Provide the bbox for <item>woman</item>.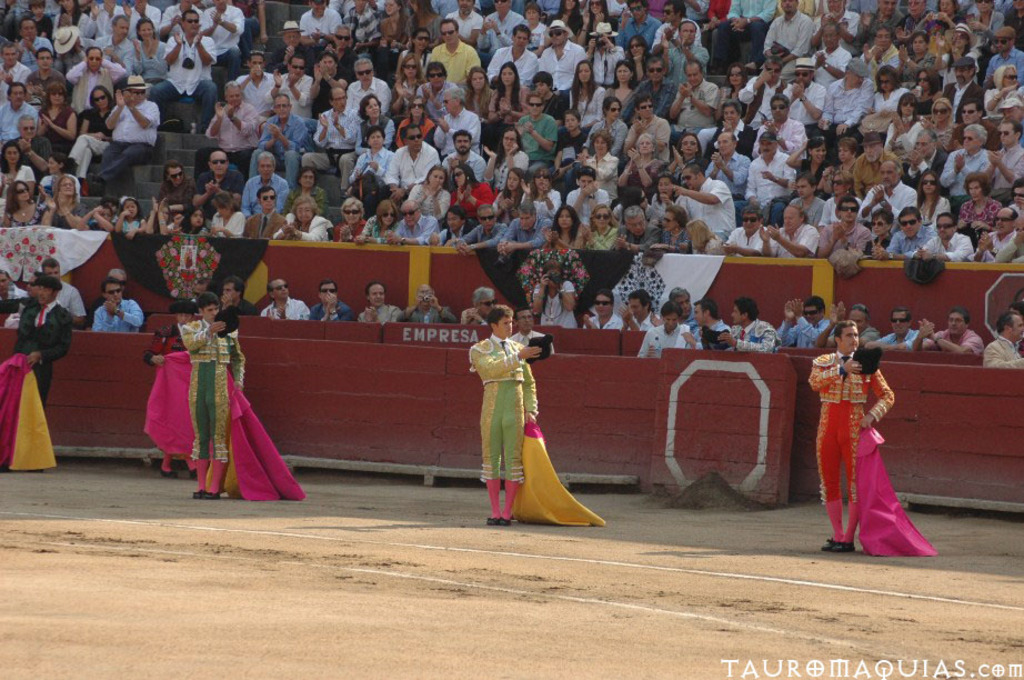
box=[935, 21, 980, 90].
